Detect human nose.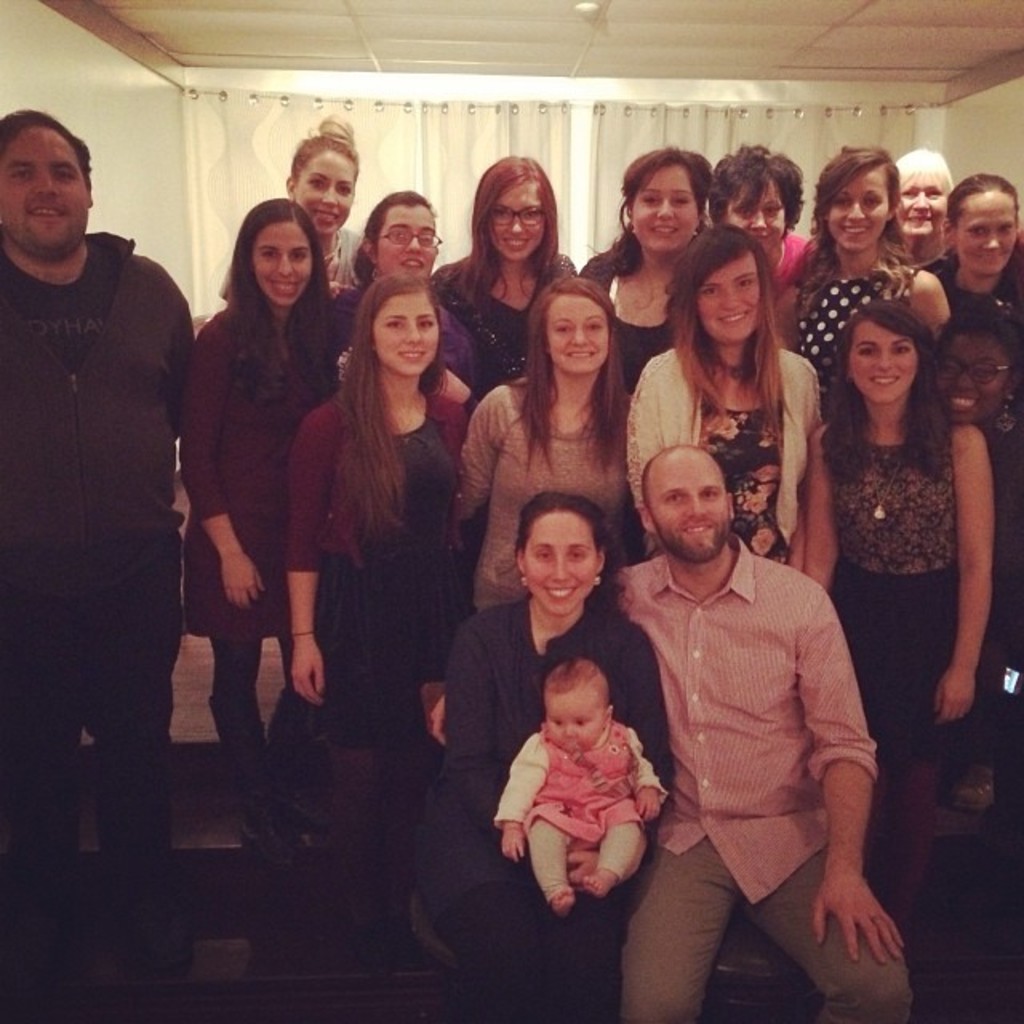
Detected at [left=685, top=493, right=702, bottom=522].
